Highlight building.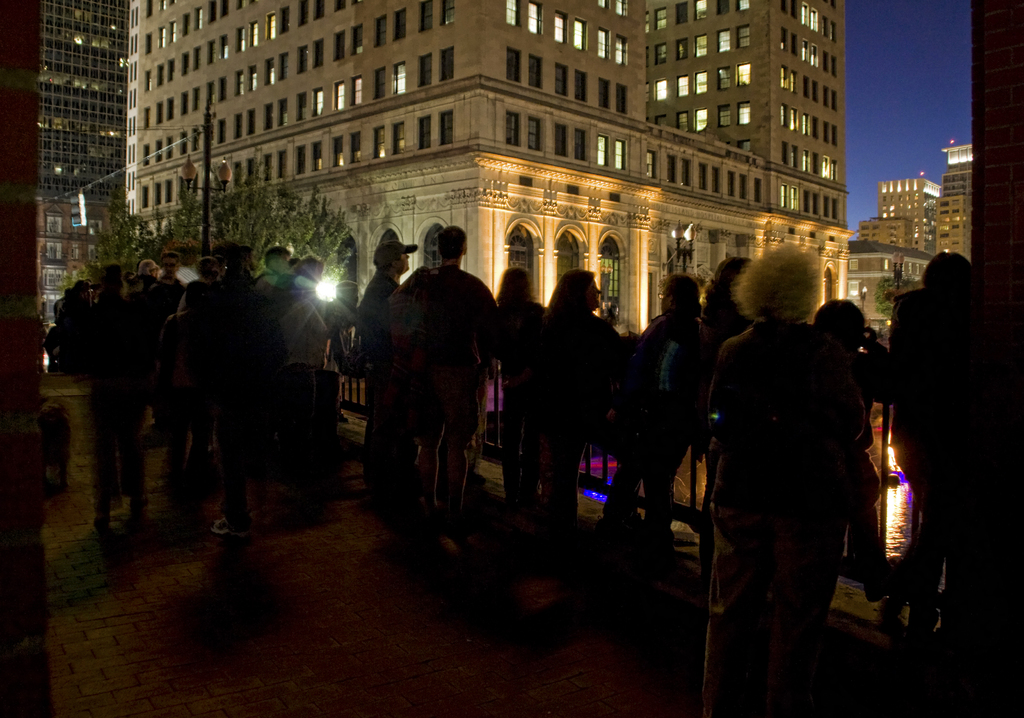
Highlighted region: (x1=852, y1=251, x2=931, y2=329).
